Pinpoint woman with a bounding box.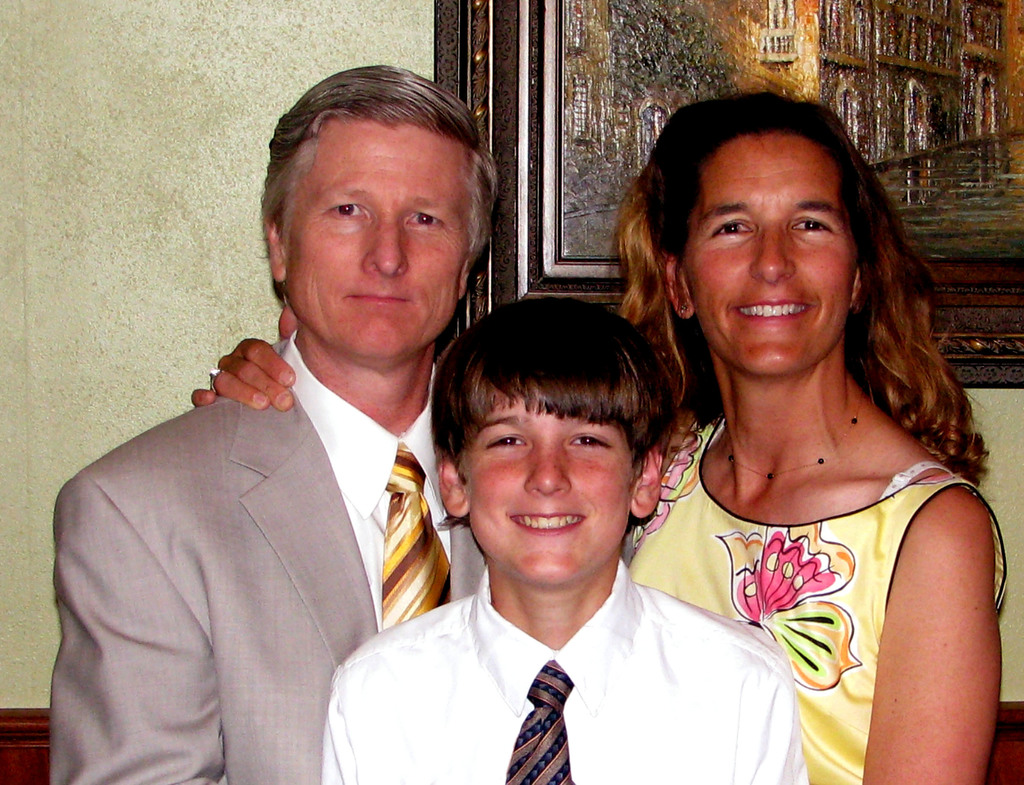
(184, 90, 1008, 784).
